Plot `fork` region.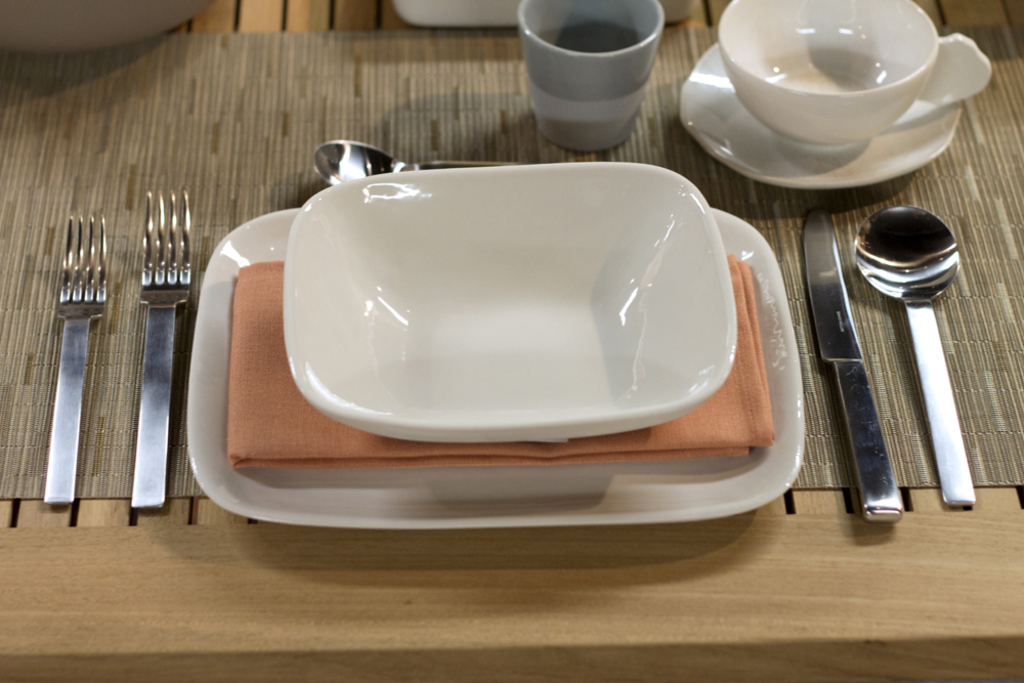
Plotted at crop(132, 186, 191, 513).
